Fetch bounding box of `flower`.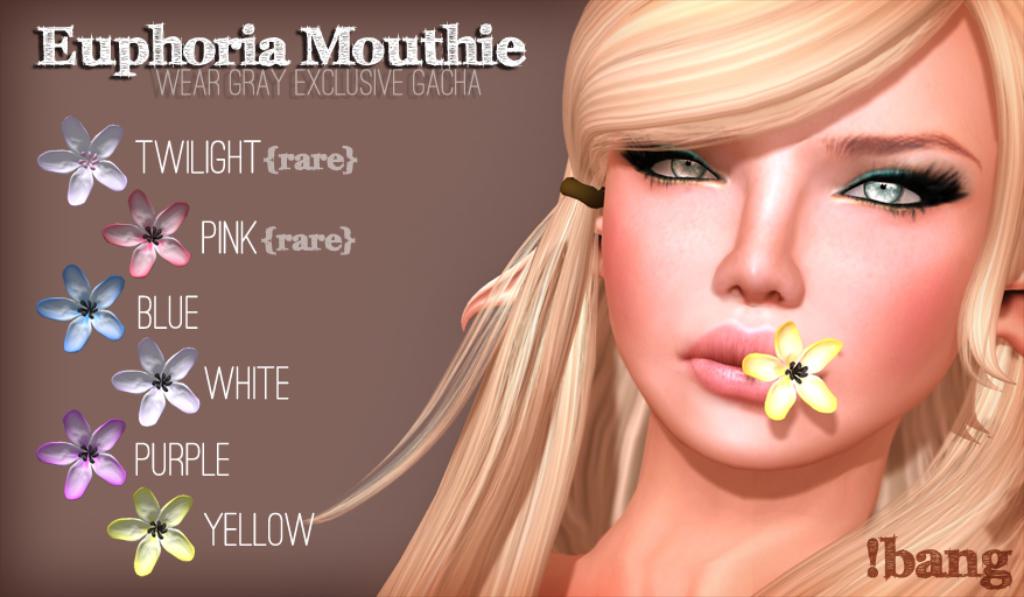
Bbox: 104,491,182,576.
